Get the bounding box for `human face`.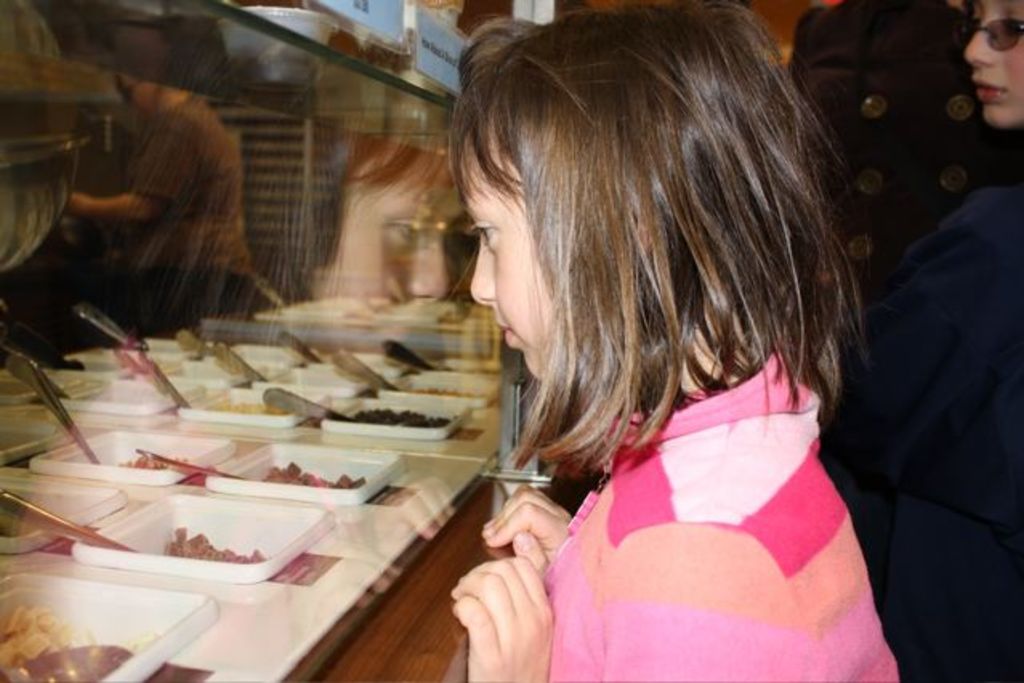
<box>471,119,553,385</box>.
